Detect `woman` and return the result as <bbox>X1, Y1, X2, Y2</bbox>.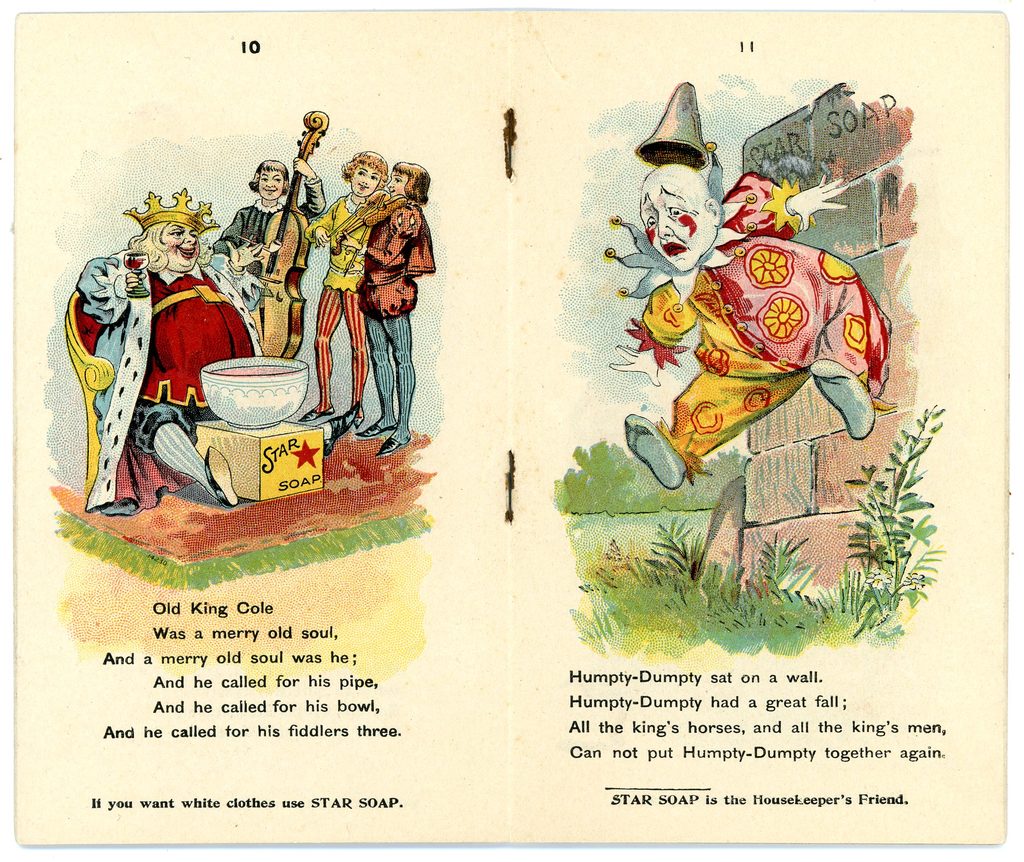
<bbox>355, 158, 437, 454</bbox>.
